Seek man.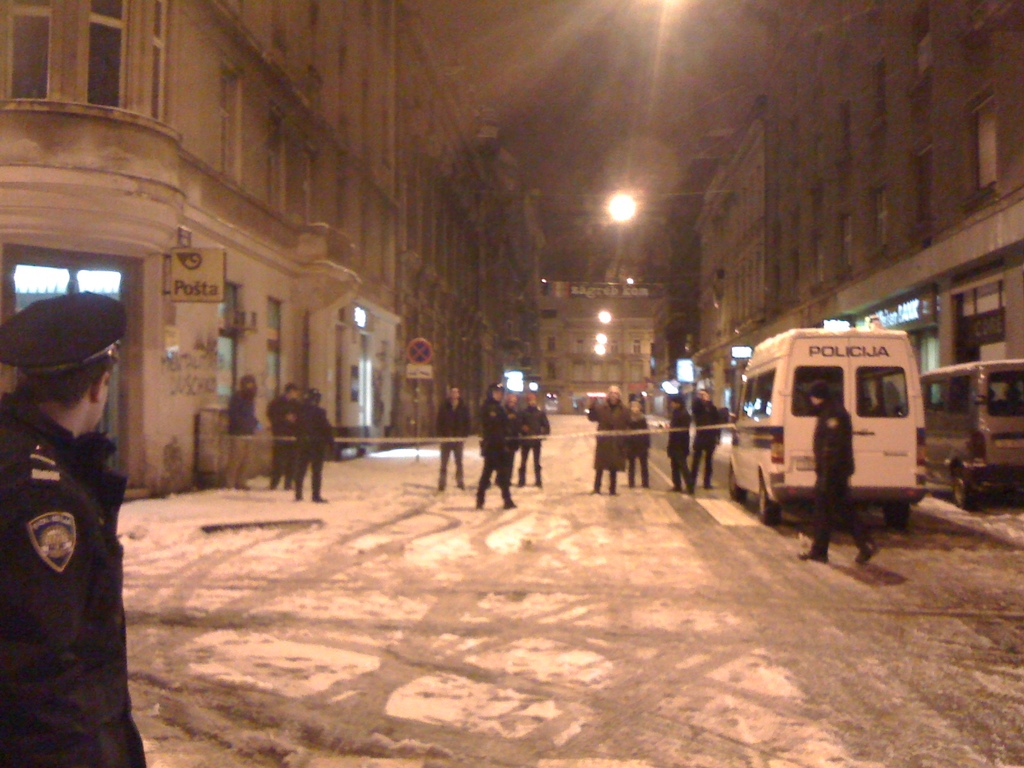
select_region(799, 378, 876, 565).
